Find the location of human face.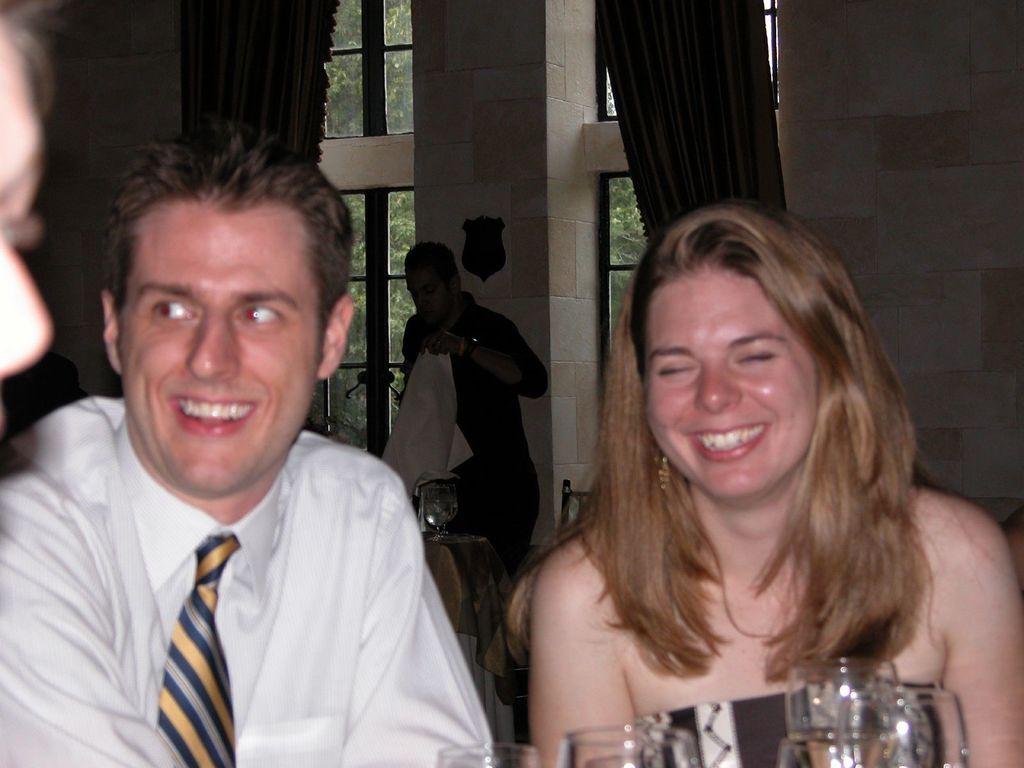
Location: <region>407, 265, 452, 327</region>.
